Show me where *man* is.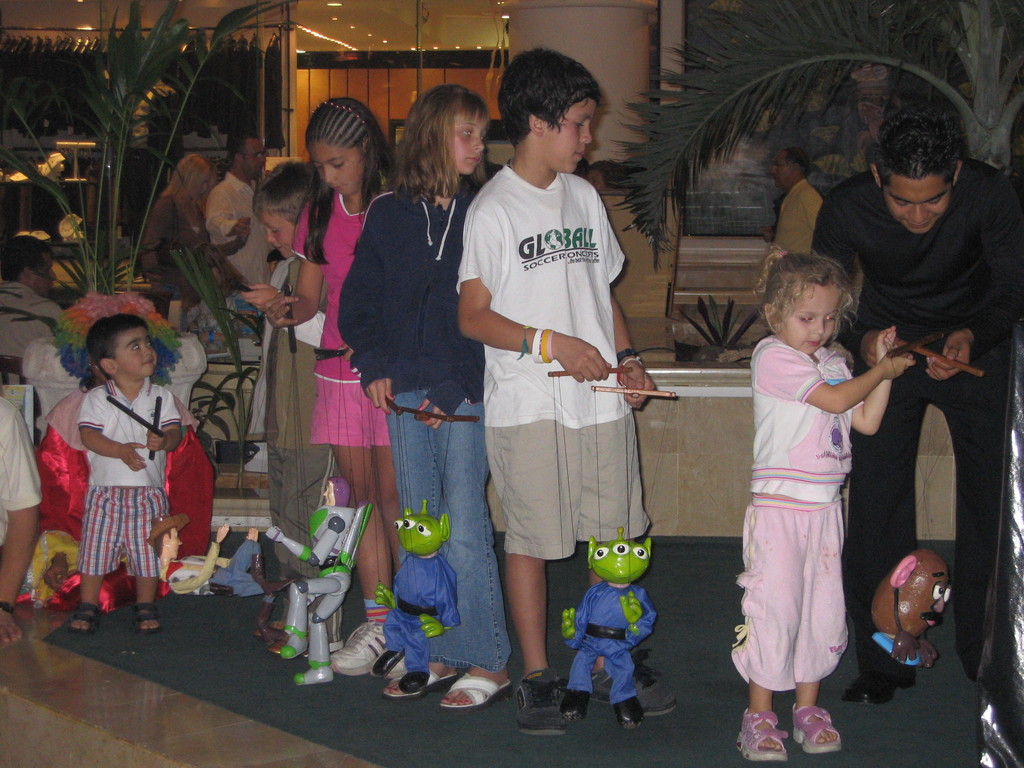
*man* is at [769,140,828,252].
